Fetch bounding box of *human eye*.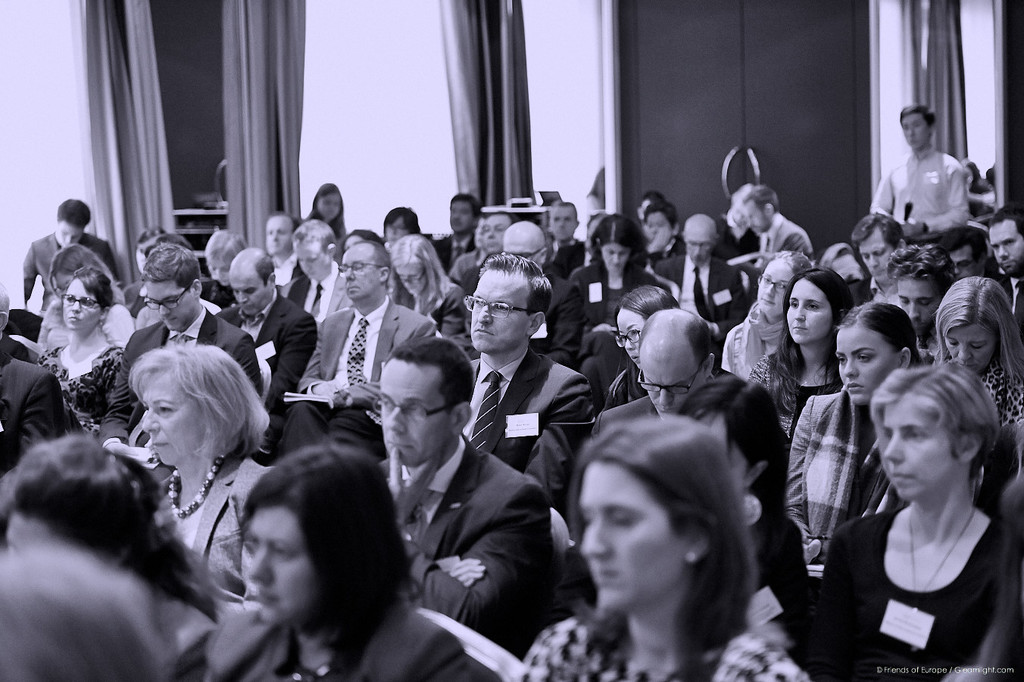
Bbox: bbox=[167, 296, 177, 305].
